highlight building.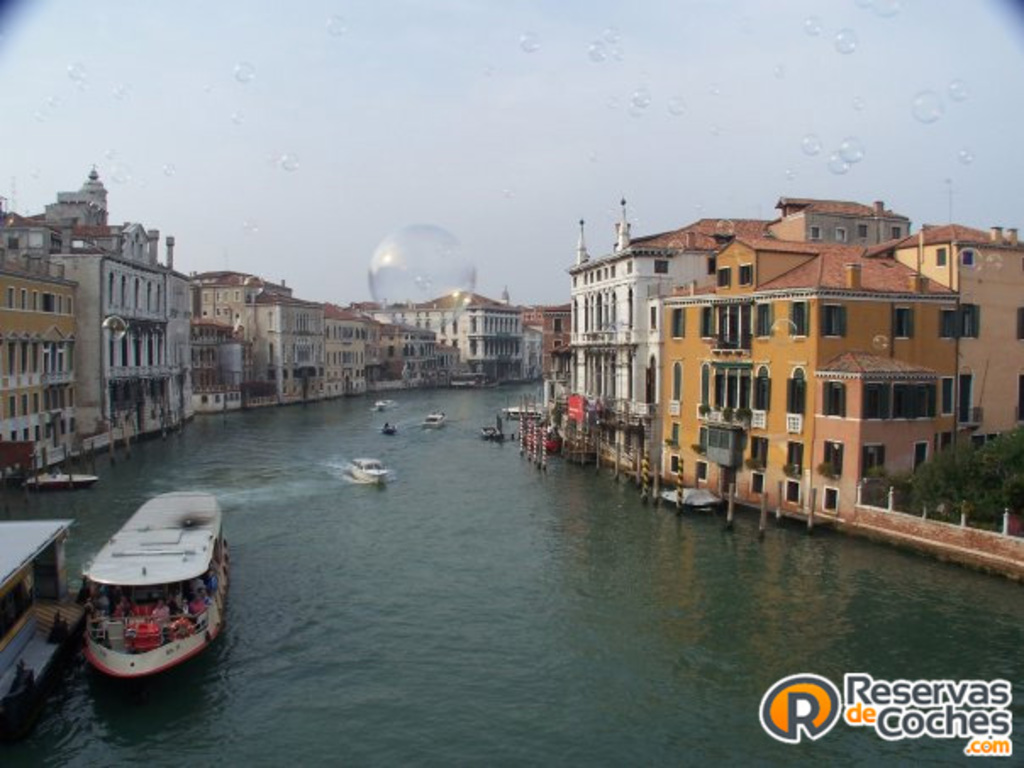
Highlighted region: 375:288:546:383.
